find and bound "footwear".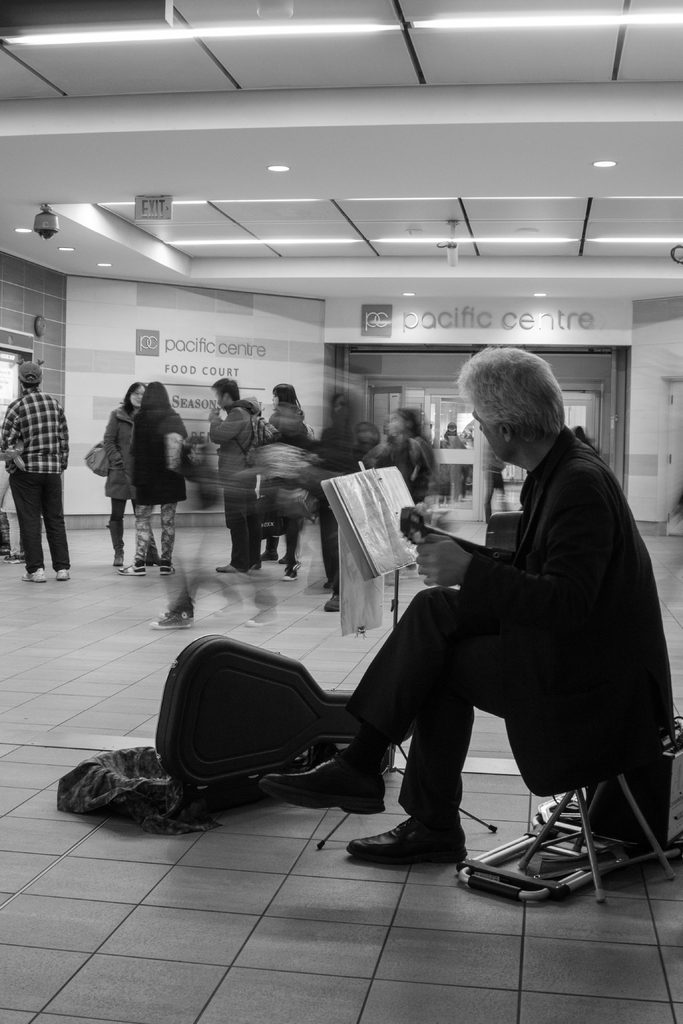
Bound: box(118, 561, 144, 577).
